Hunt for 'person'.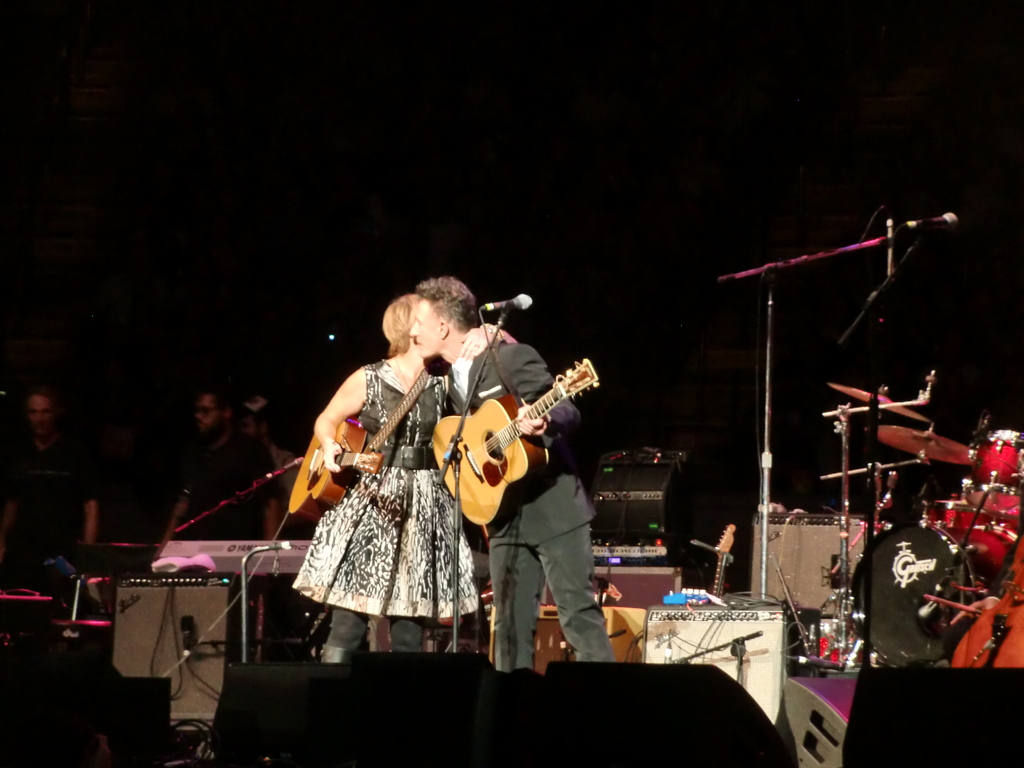
Hunted down at (left=157, top=390, right=280, bottom=565).
